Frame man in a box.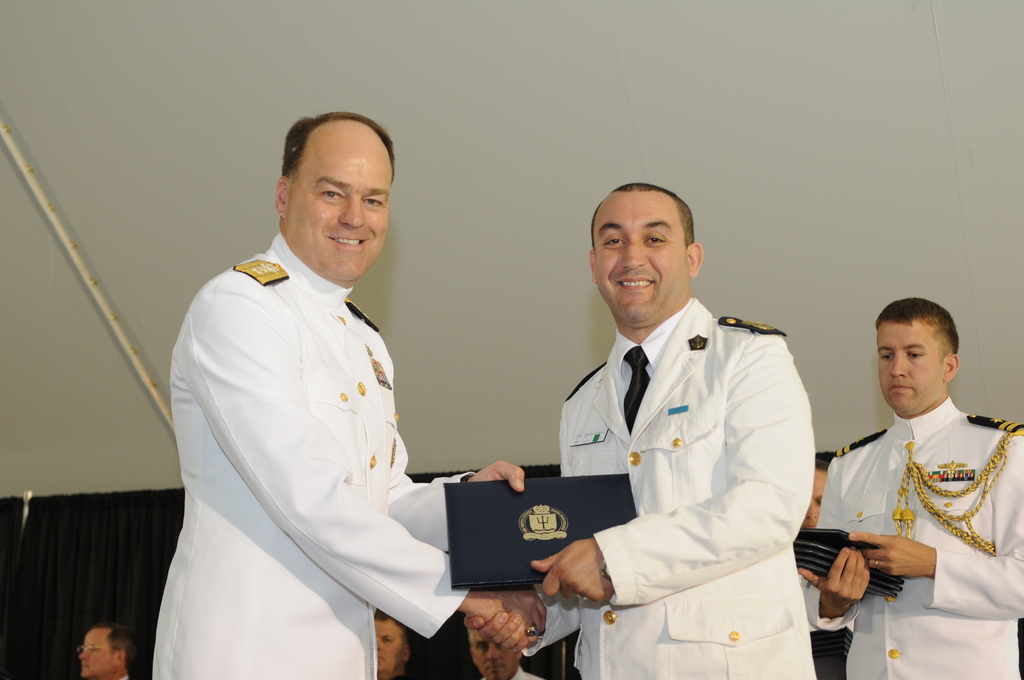
465, 615, 538, 679.
